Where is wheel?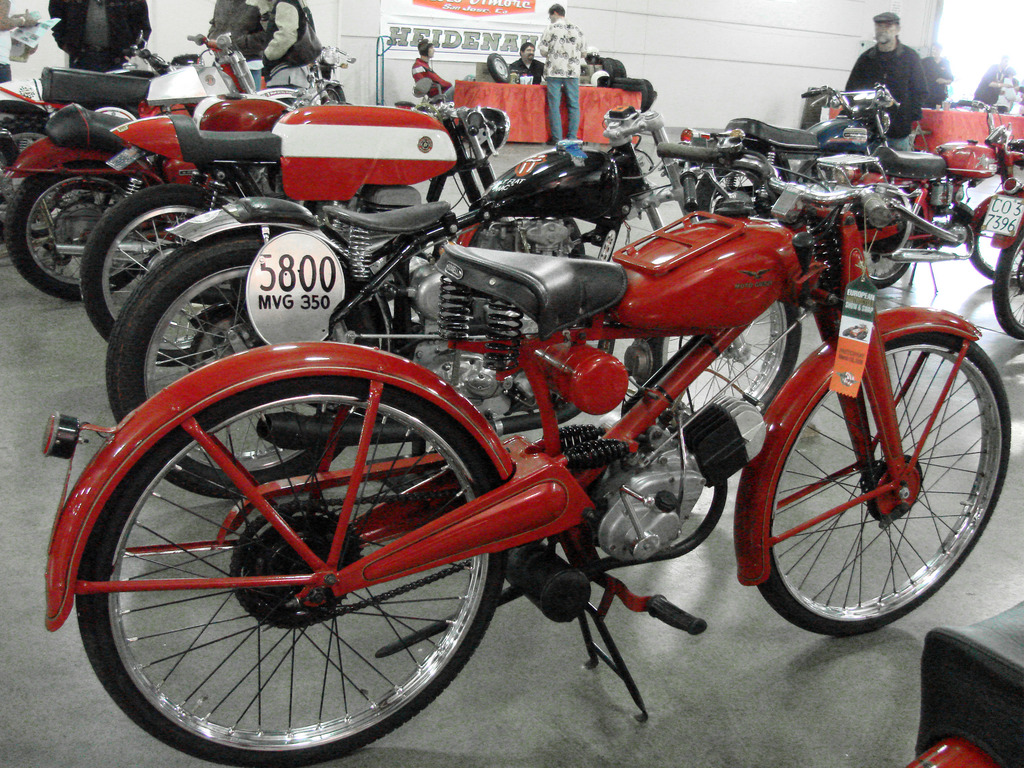
[699, 161, 773, 223].
